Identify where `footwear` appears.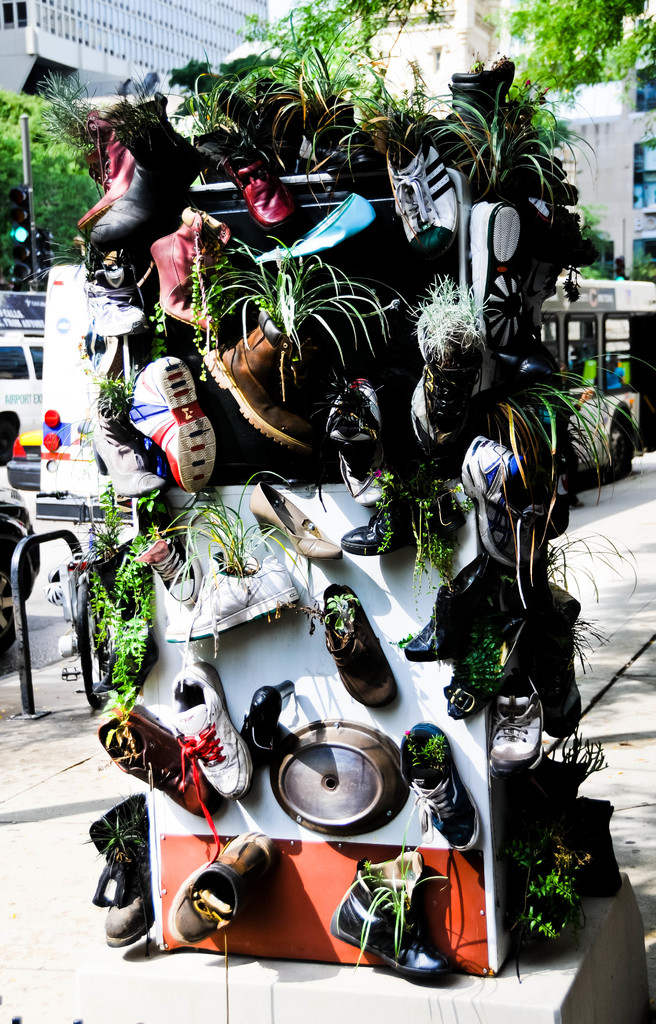
Appears at left=391, top=141, right=443, bottom=257.
